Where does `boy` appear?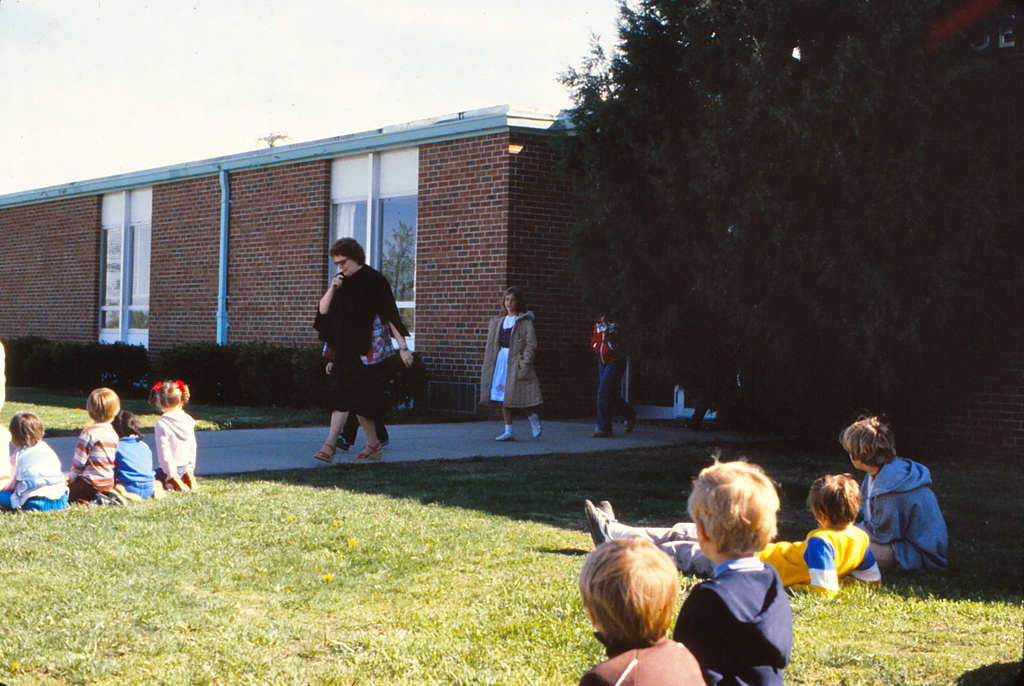
Appears at <bbox>585, 471, 880, 597</bbox>.
